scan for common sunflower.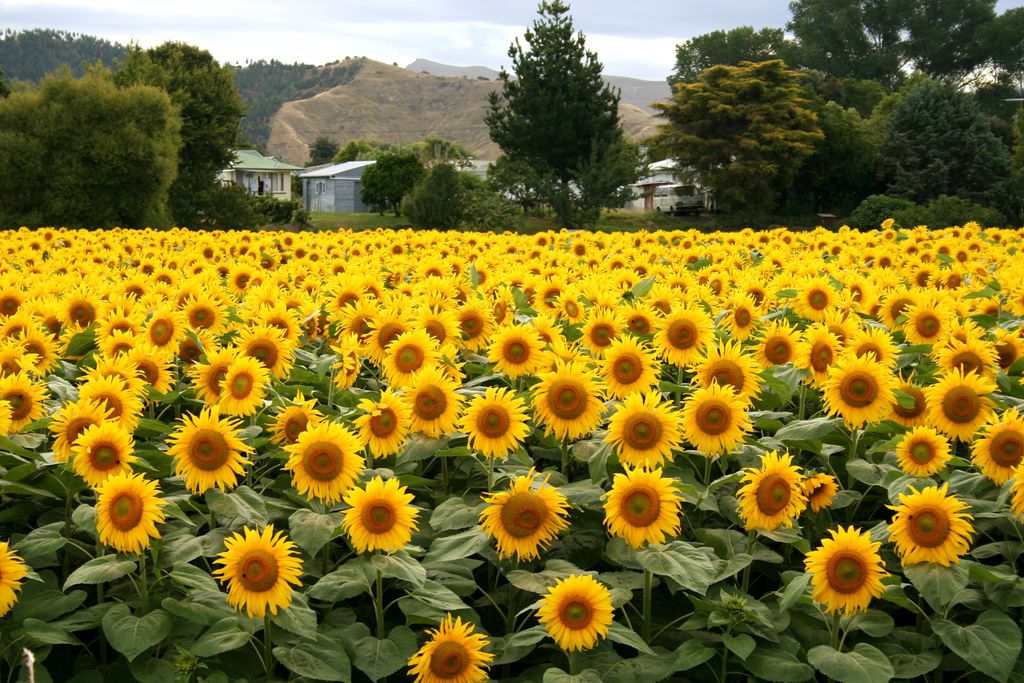
Scan result: <region>754, 314, 804, 365</region>.
